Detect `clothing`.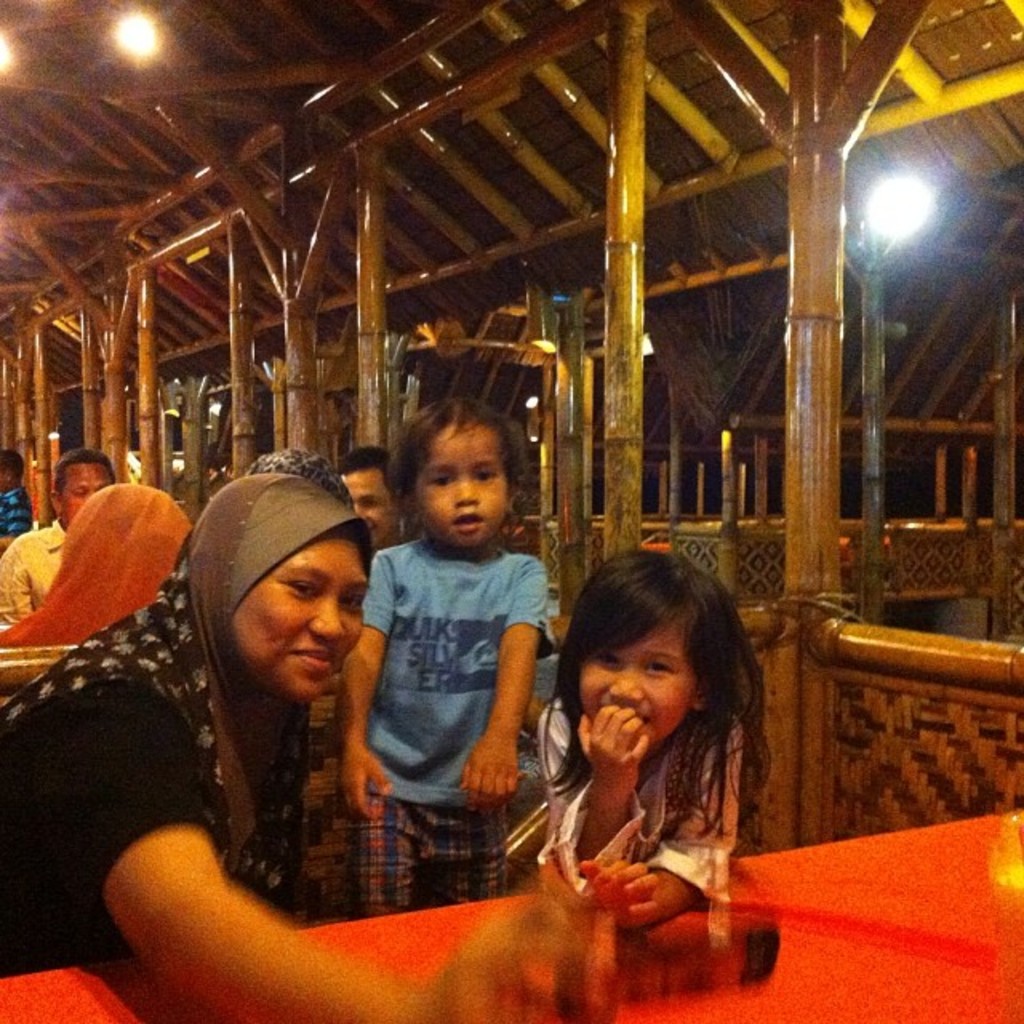
Detected at left=0, top=477, right=37, bottom=558.
